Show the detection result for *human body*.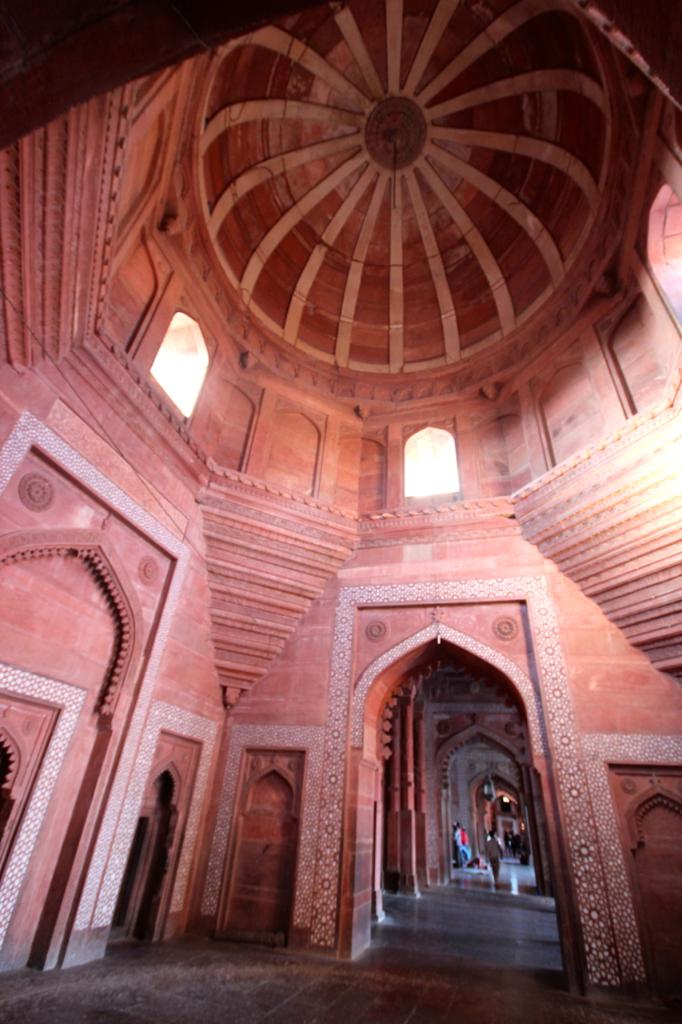
484/829/505/893.
